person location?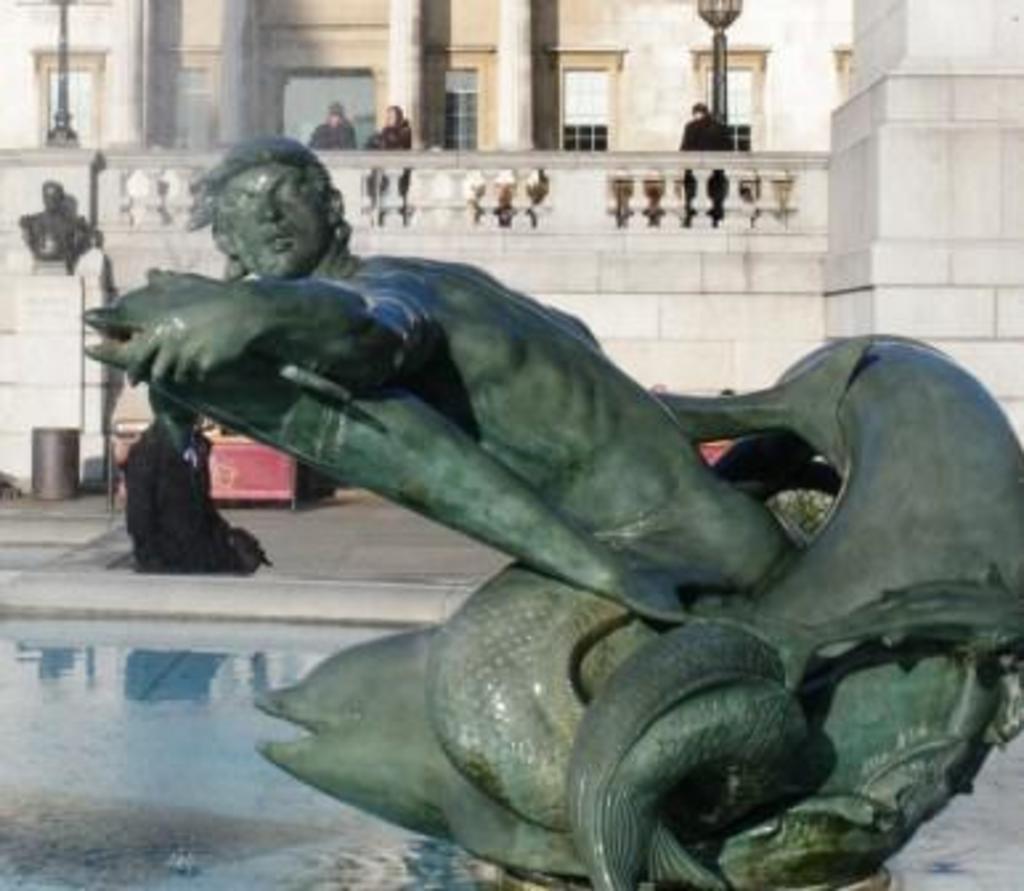
(left=125, top=133, right=796, bottom=597)
